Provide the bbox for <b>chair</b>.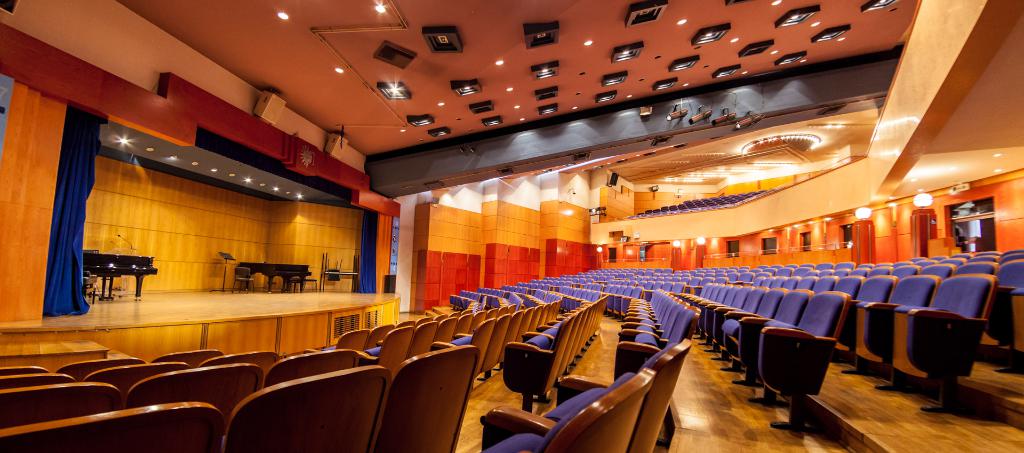
{"left": 721, "top": 285, "right": 785, "bottom": 384}.
